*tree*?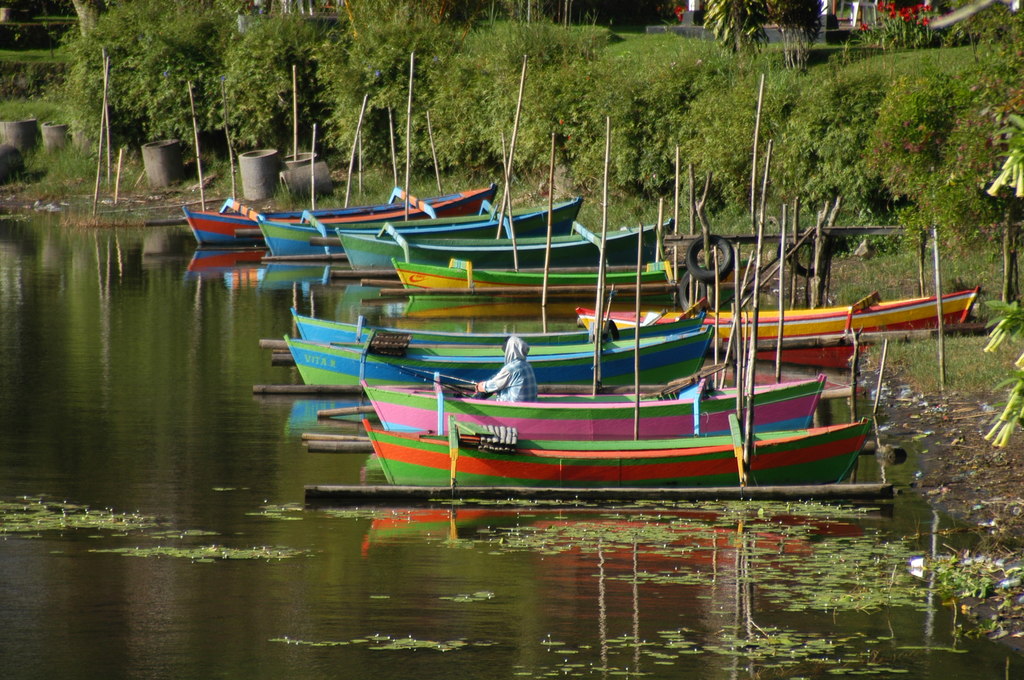
(340,0,474,194)
